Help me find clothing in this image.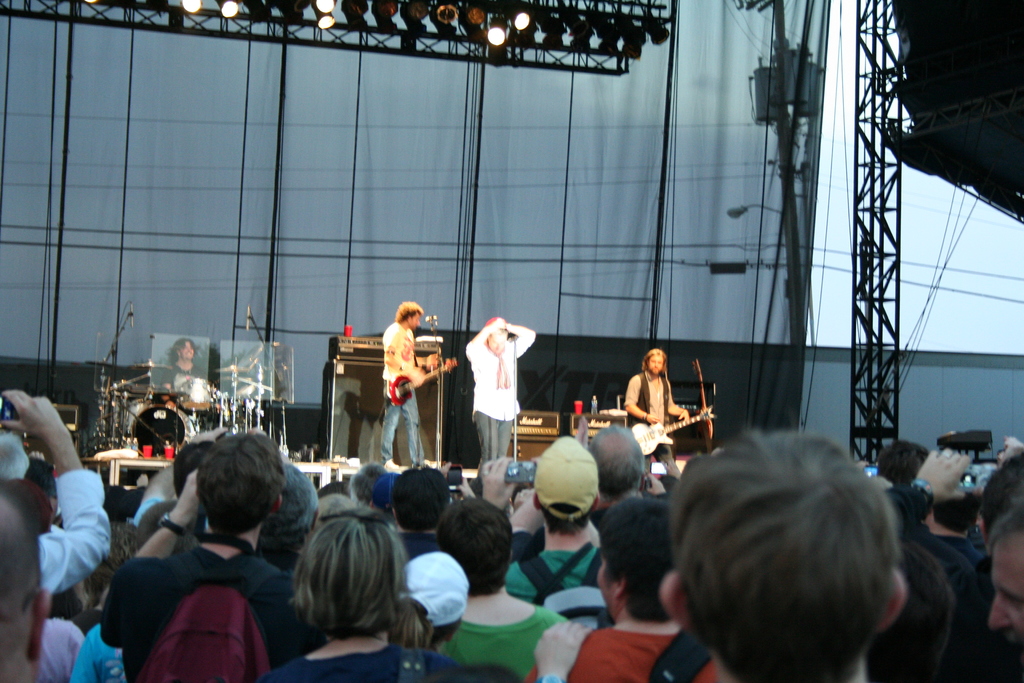
Found it: rect(429, 597, 571, 681).
